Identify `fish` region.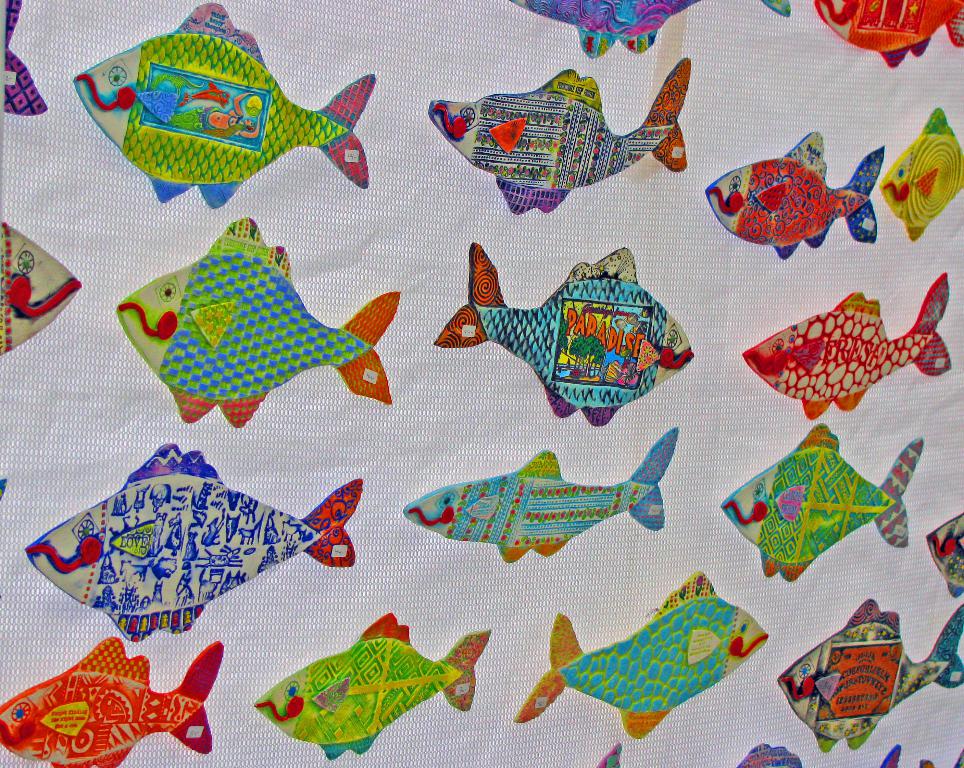
Region: locate(880, 109, 963, 244).
